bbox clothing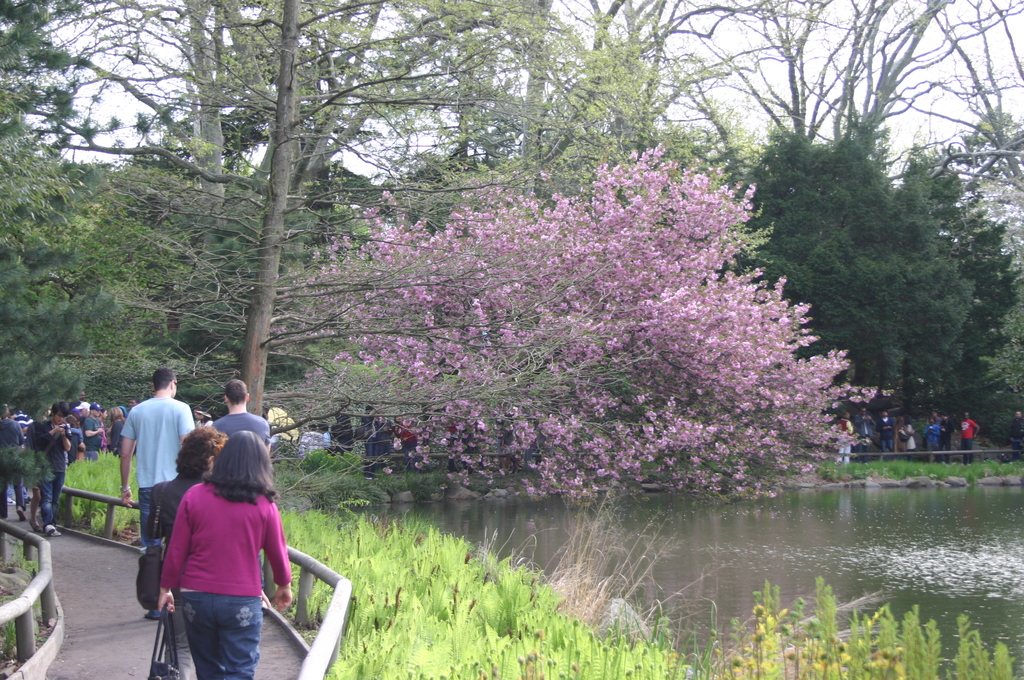
bbox=[323, 411, 352, 451]
